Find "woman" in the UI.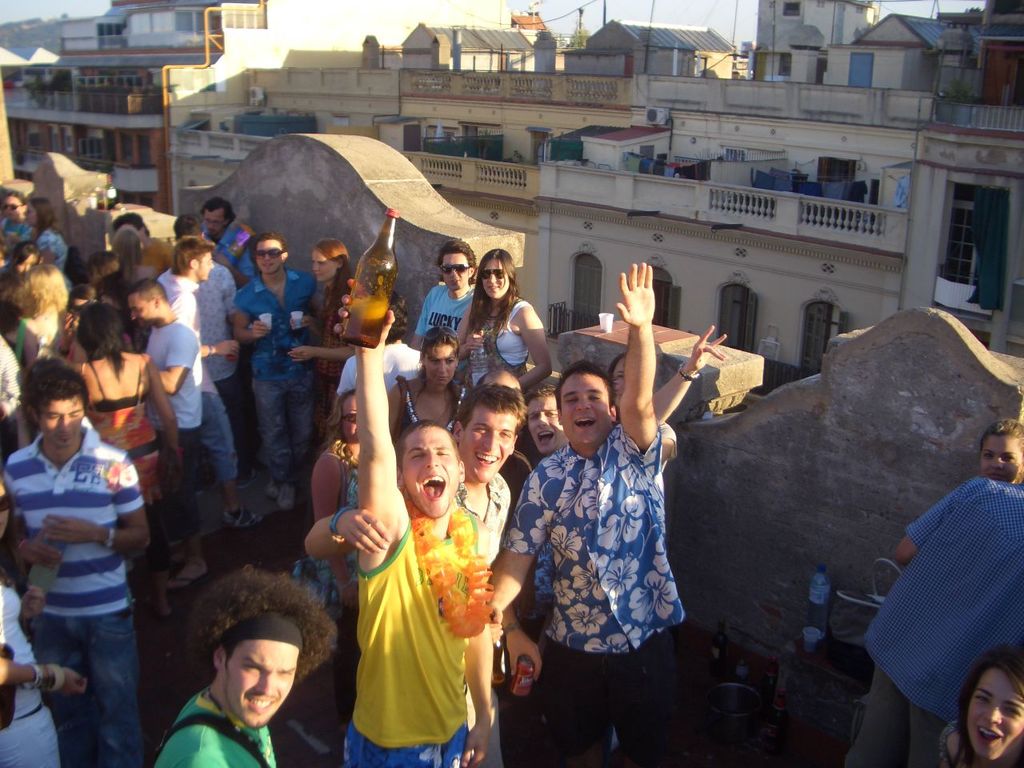
UI element at Rect(294, 242, 406, 499).
